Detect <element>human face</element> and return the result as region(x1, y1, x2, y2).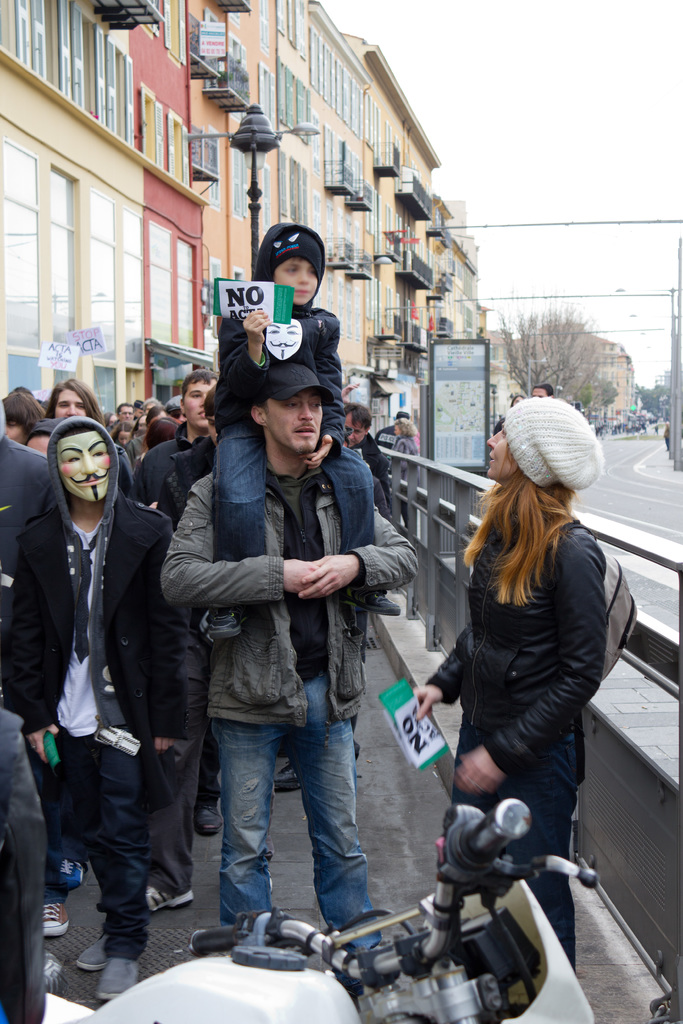
region(337, 406, 369, 445).
